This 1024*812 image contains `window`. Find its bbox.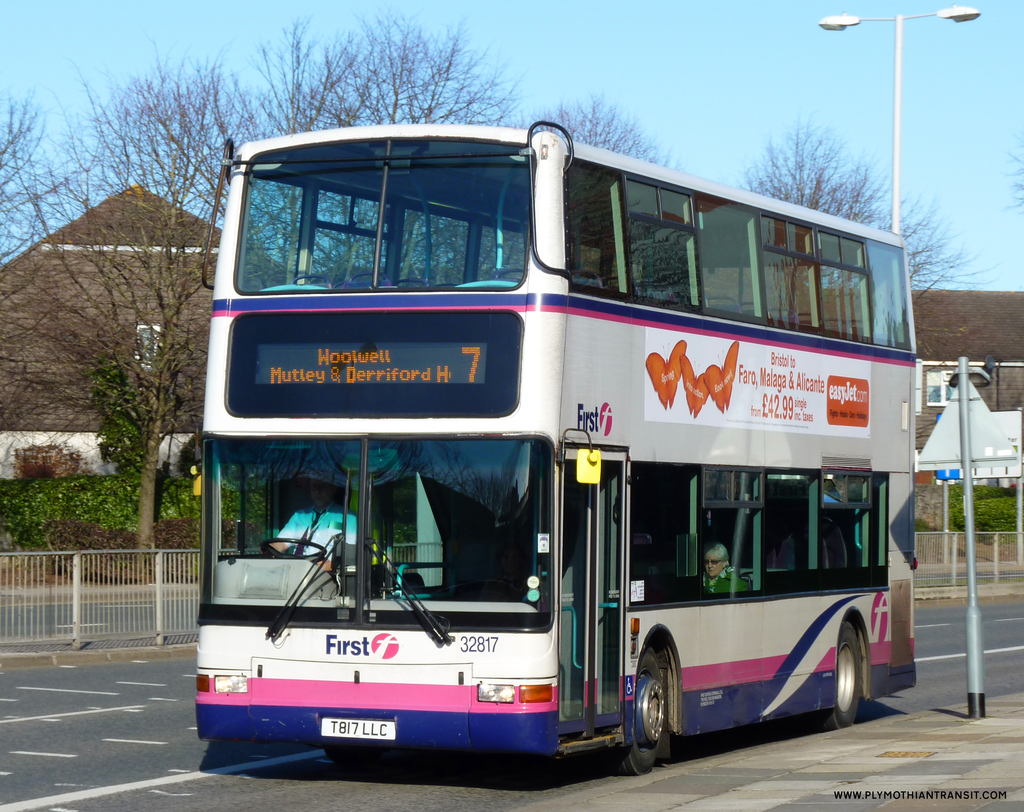
BBox(369, 138, 532, 296).
